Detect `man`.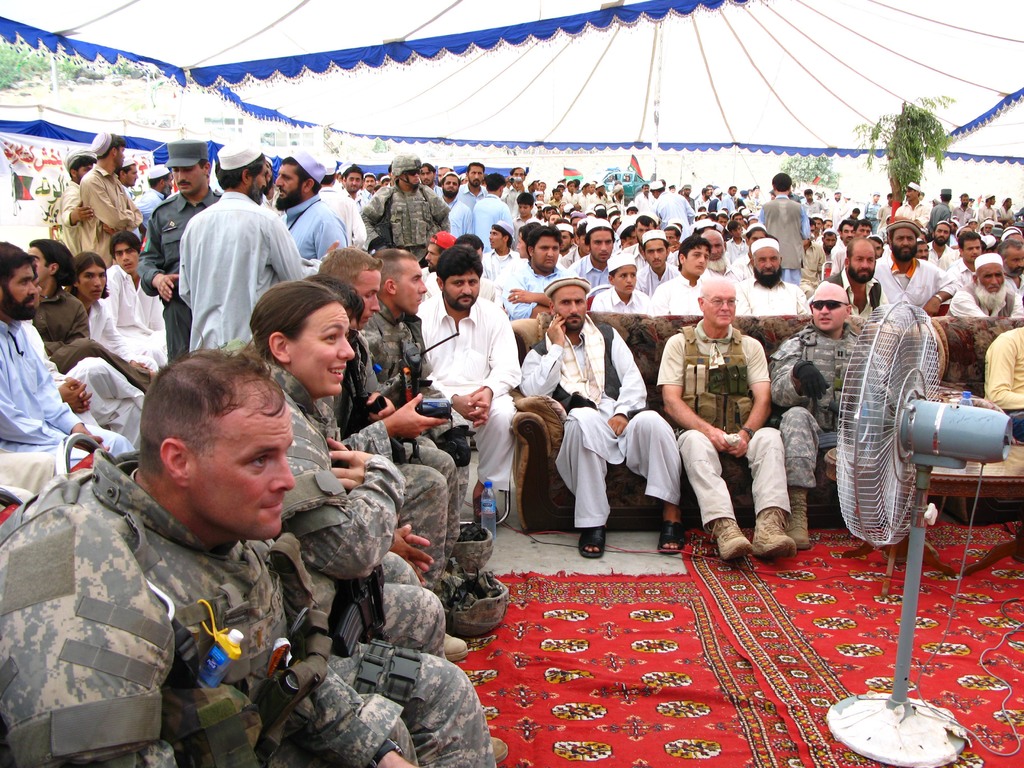
Detected at (x1=518, y1=274, x2=684, y2=558).
